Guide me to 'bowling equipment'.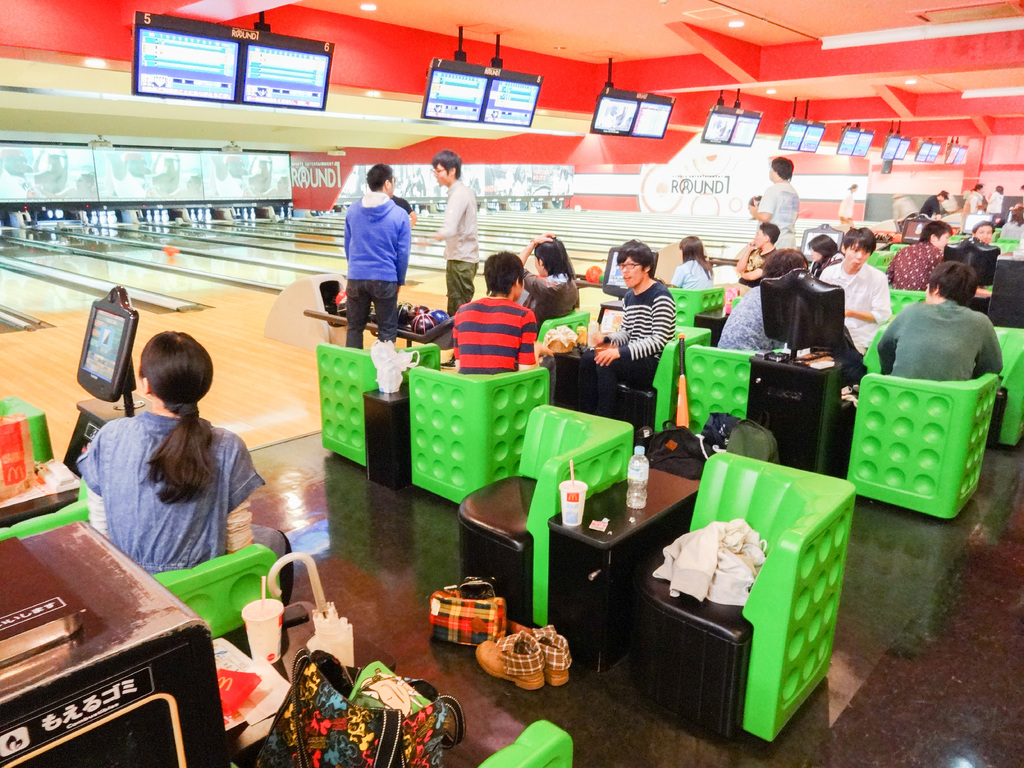
Guidance: left=250, top=205, right=258, bottom=220.
